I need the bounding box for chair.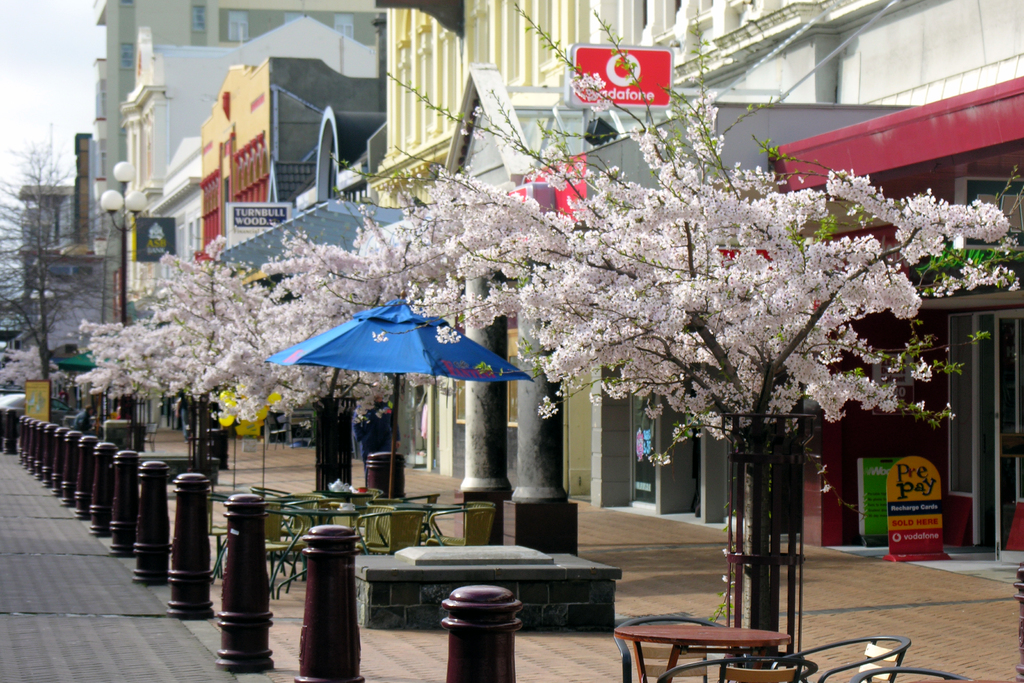
Here it is: [left=430, top=498, right=492, bottom=551].
